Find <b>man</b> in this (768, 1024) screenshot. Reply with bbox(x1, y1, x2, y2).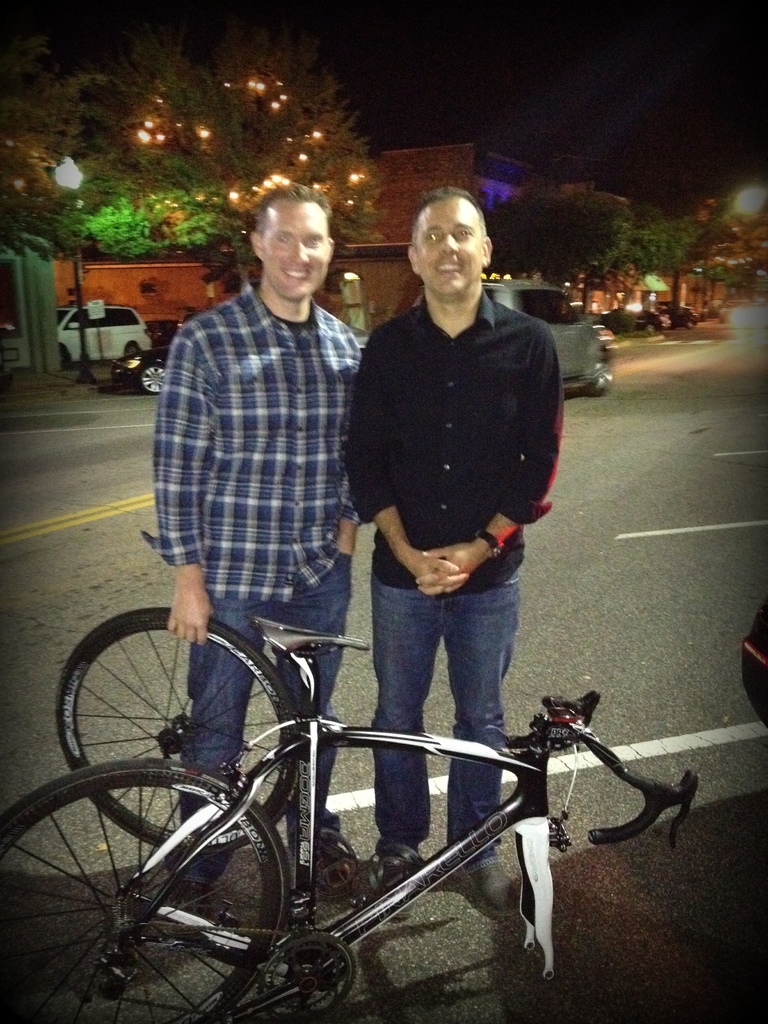
bbox(338, 207, 587, 803).
